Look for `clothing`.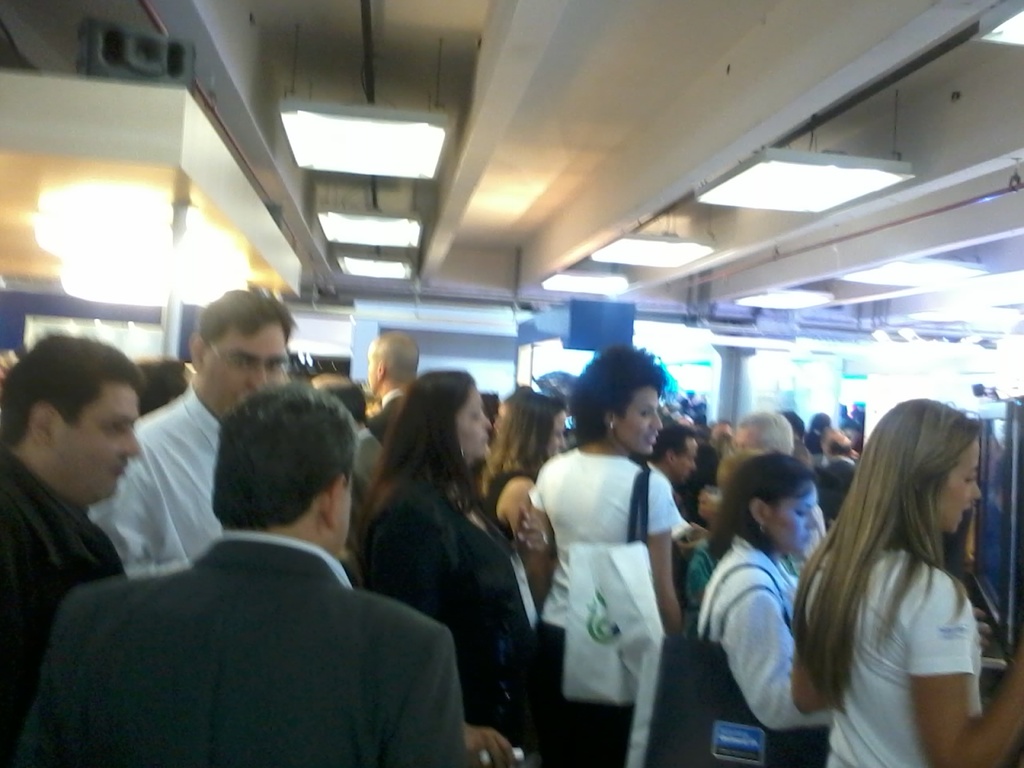
Found: {"x1": 367, "y1": 388, "x2": 407, "y2": 438}.
